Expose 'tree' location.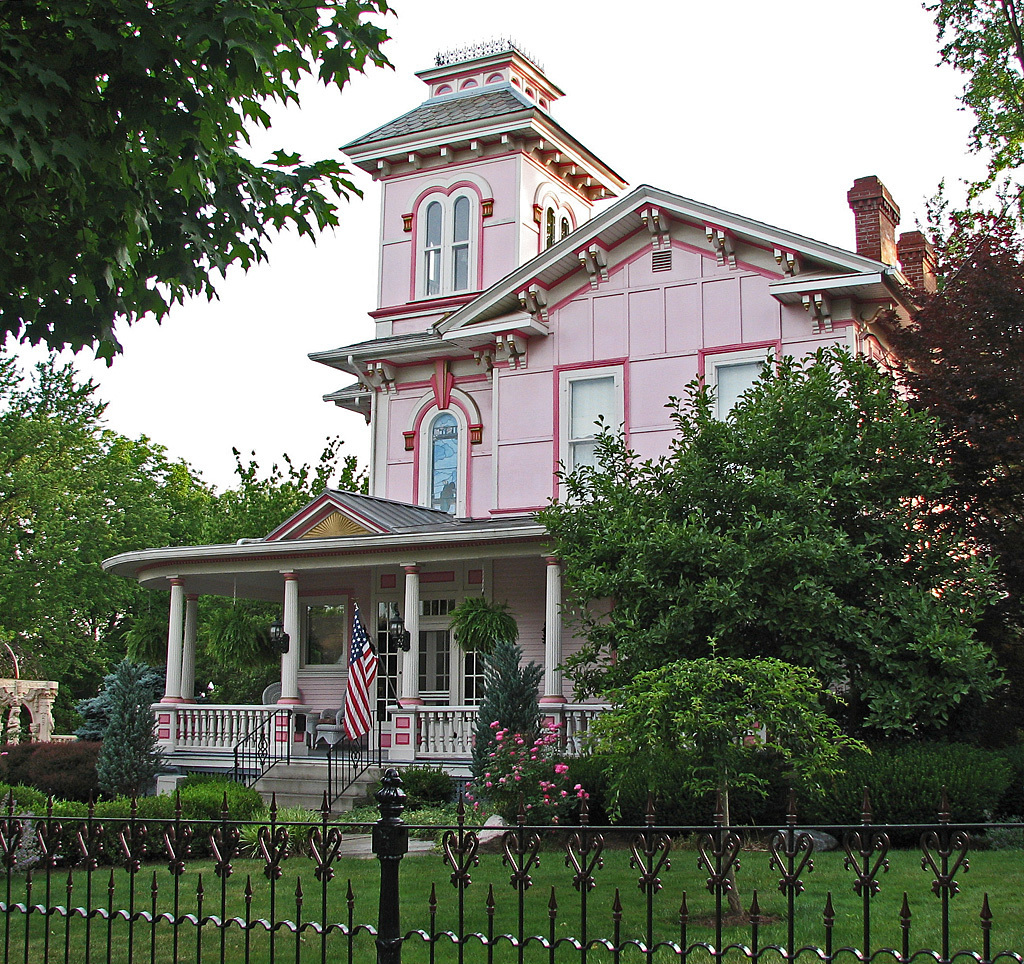
Exposed at region(914, 0, 1016, 177).
